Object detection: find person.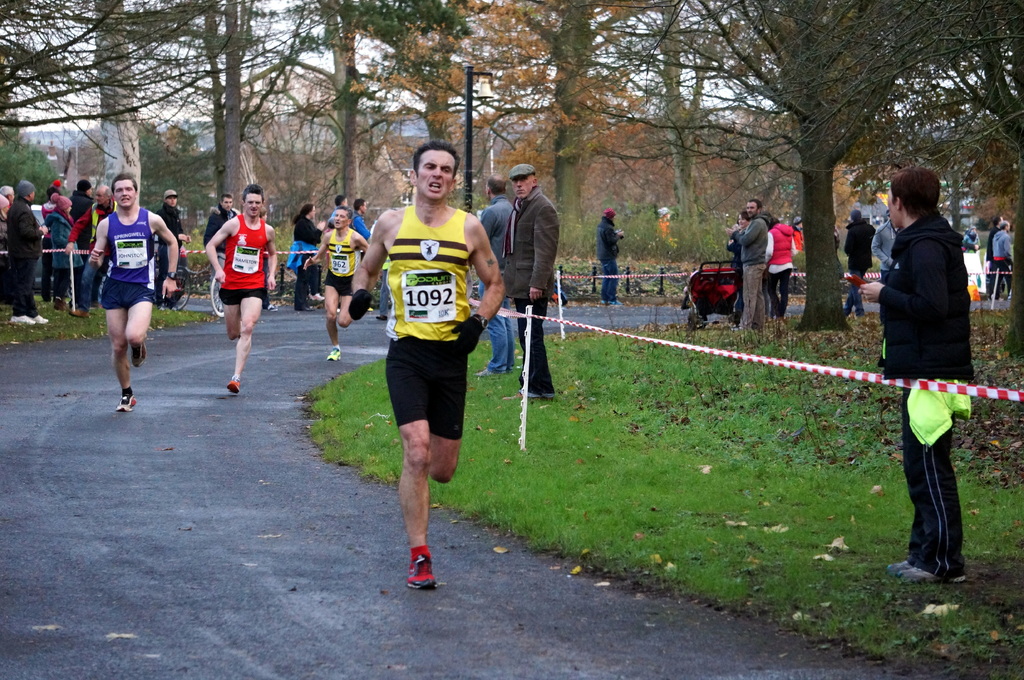
208 187 280 398.
